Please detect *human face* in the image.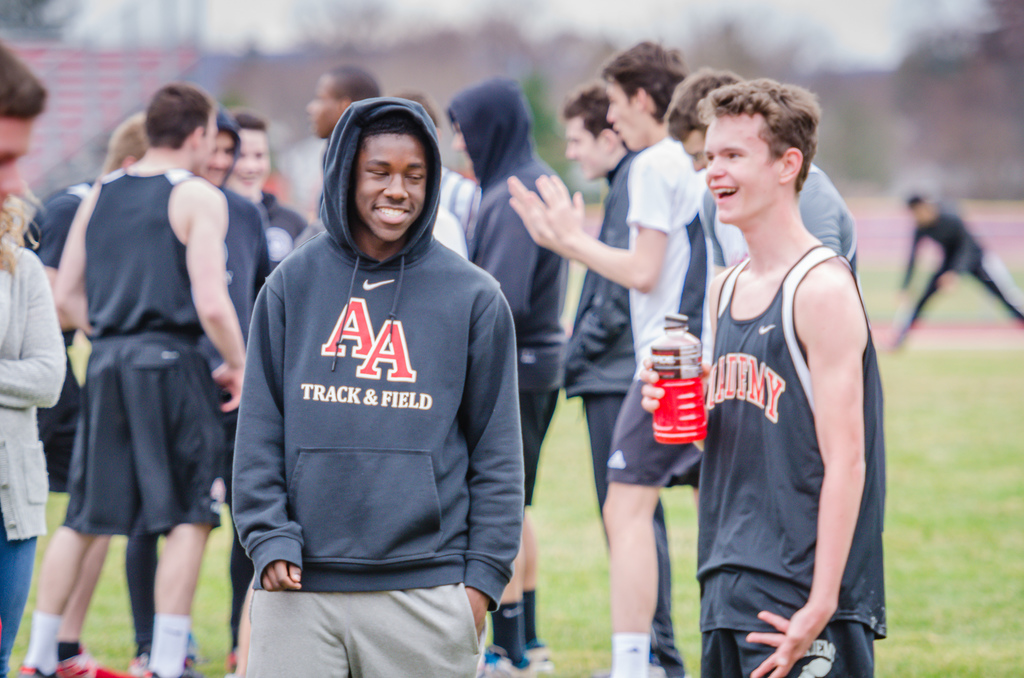
[305, 76, 340, 136].
